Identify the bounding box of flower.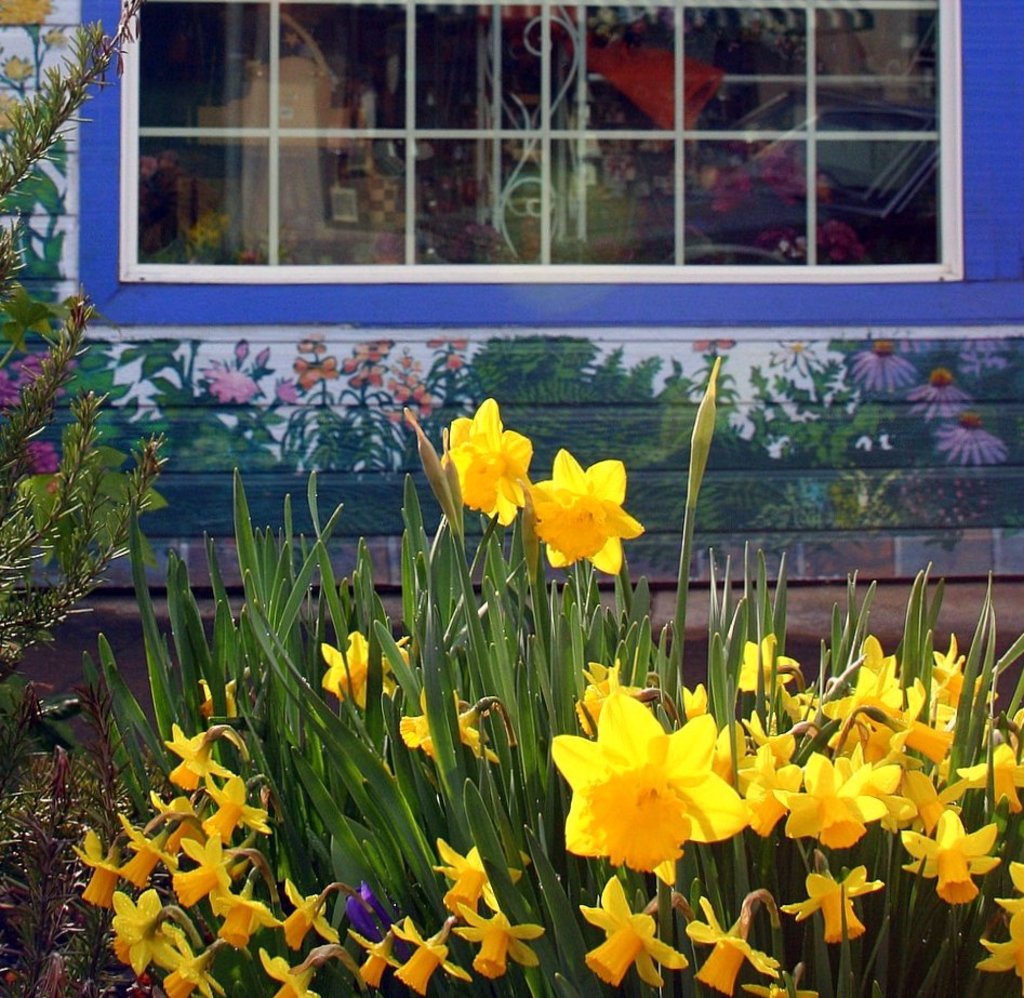
<region>767, 332, 832, 383</region>.
